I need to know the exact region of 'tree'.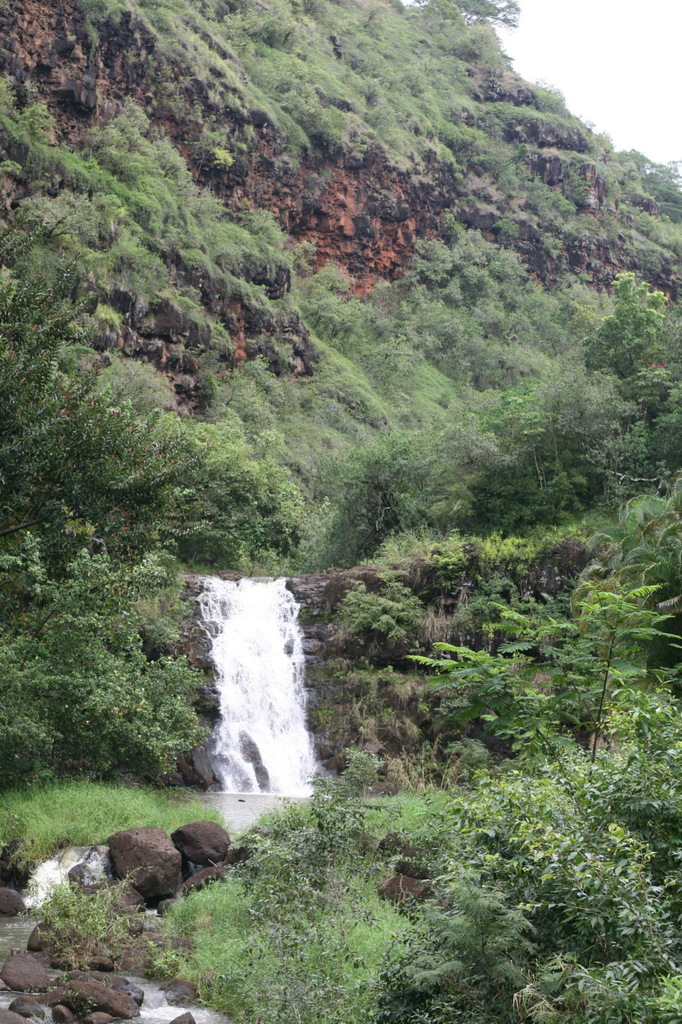
Region: detection(435, 0, 525, 31).
